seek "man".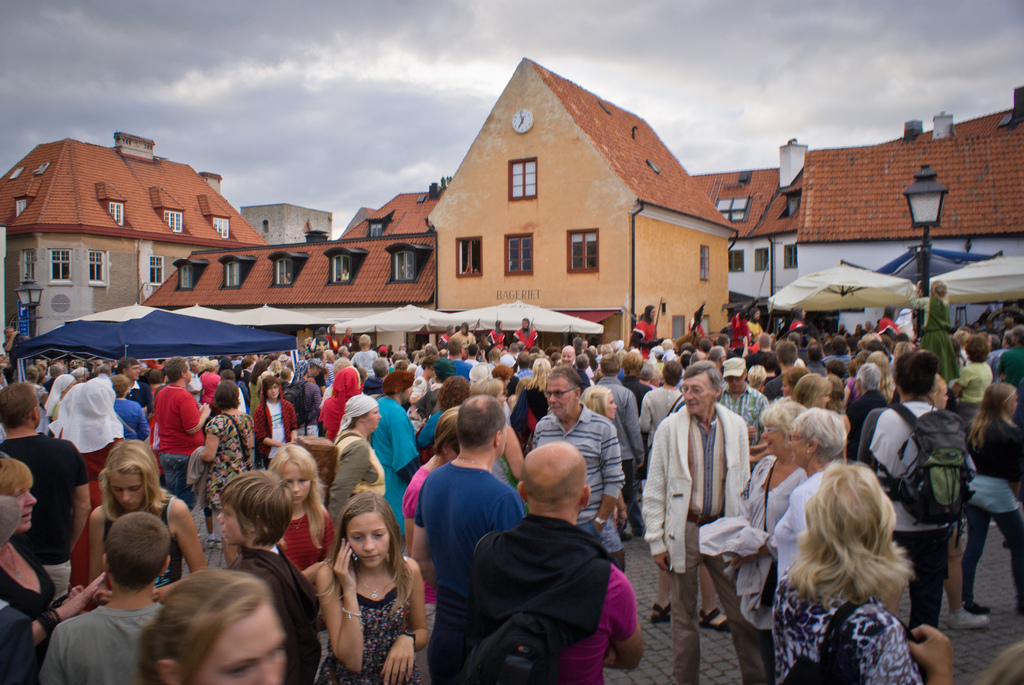
{"x1": 416, "y1": 393, "x2": 521, "y2": 684}.
